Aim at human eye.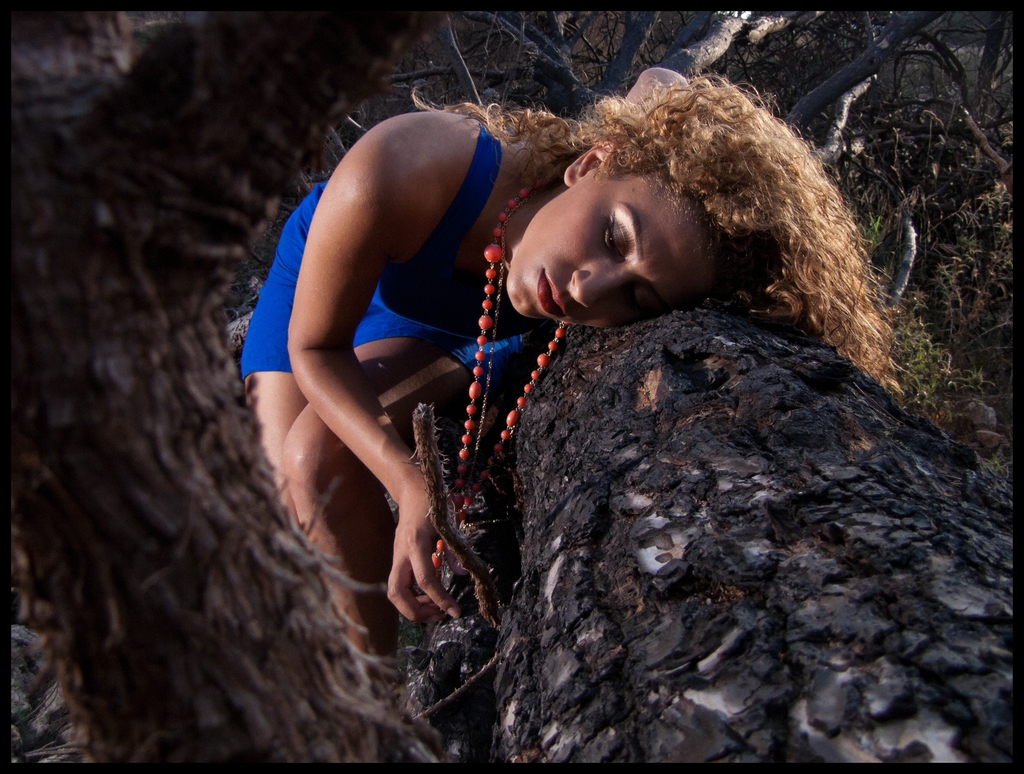
Aimed at 601, 223, 629, 258.
